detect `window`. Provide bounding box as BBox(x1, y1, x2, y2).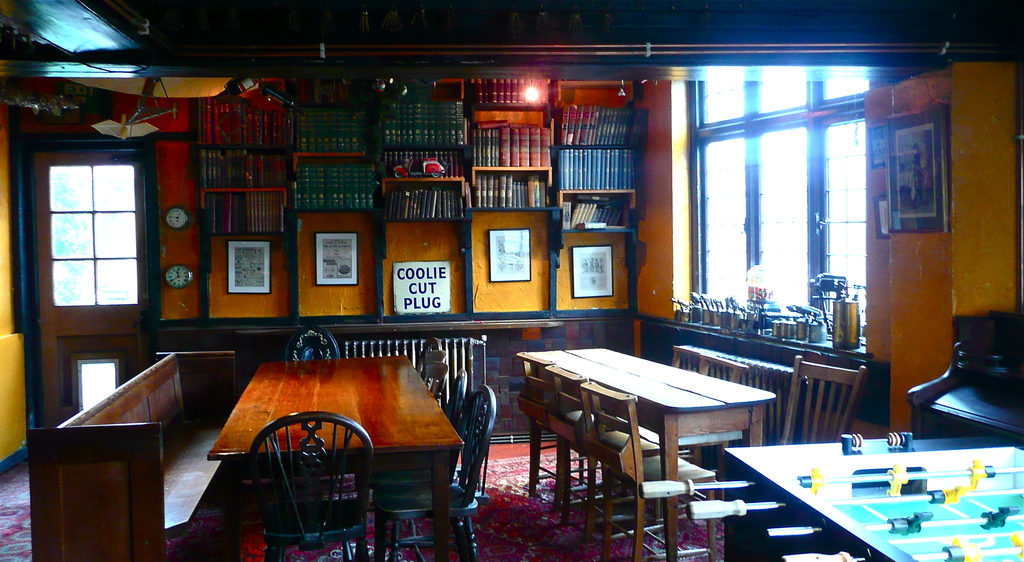
BBox(698, 137, 746, 299).
